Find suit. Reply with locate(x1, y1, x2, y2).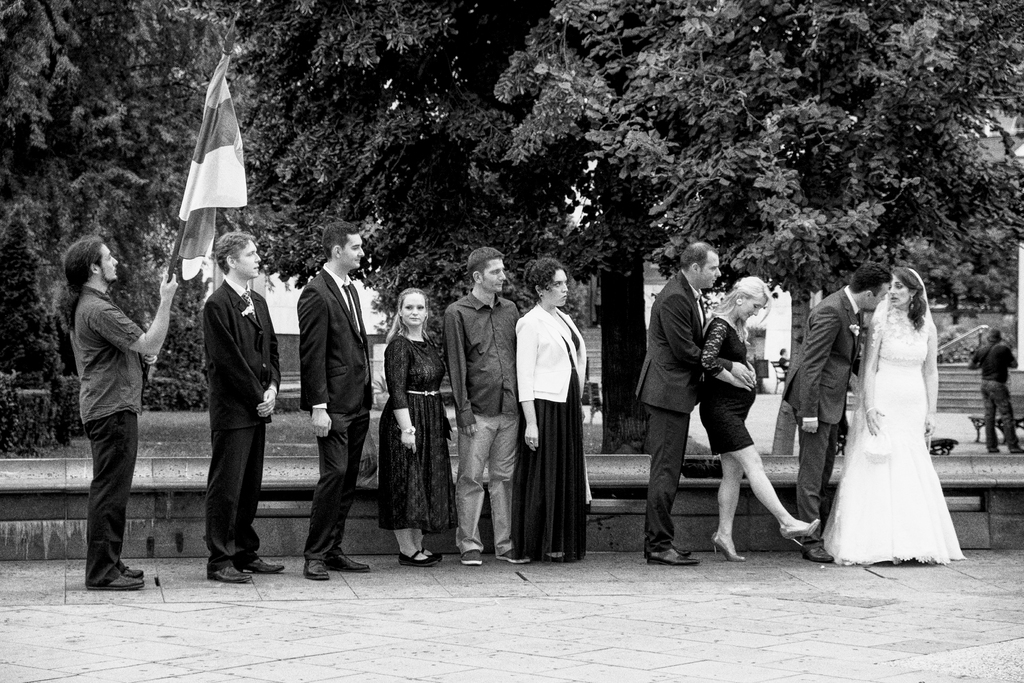
locate(783, 285, 867, 553).
